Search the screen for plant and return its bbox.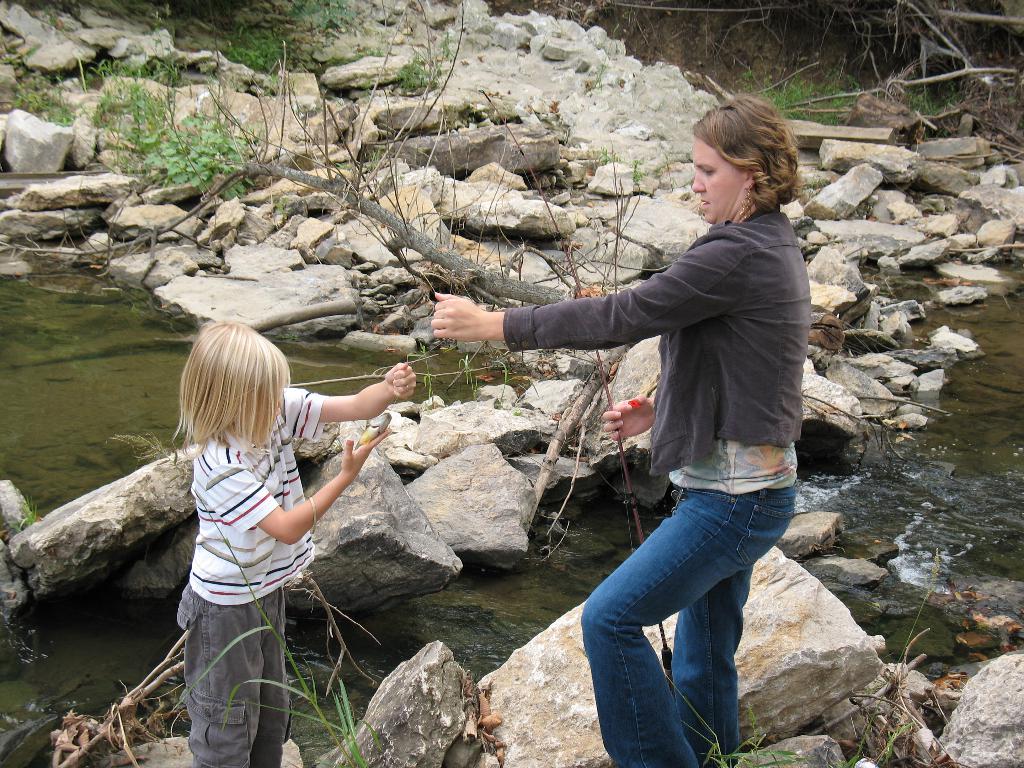
Found: bbox=[3, 62, 86, 114].
